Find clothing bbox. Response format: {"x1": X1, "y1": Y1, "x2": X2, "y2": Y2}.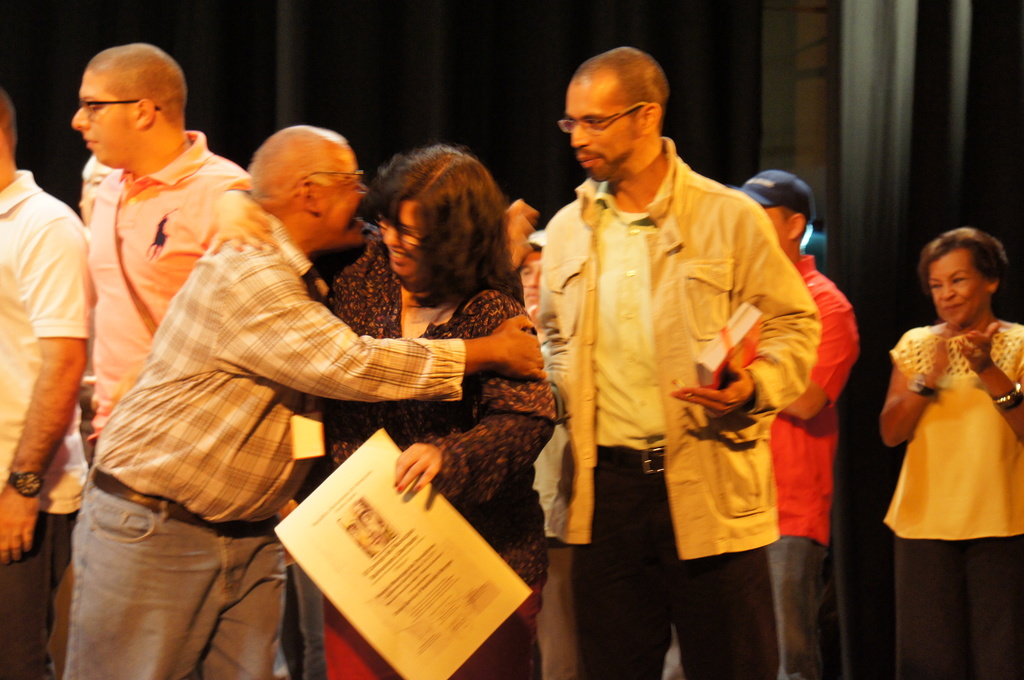
{"x1": 64, "y1": 206, "x2": 470, "y2": 679}.
